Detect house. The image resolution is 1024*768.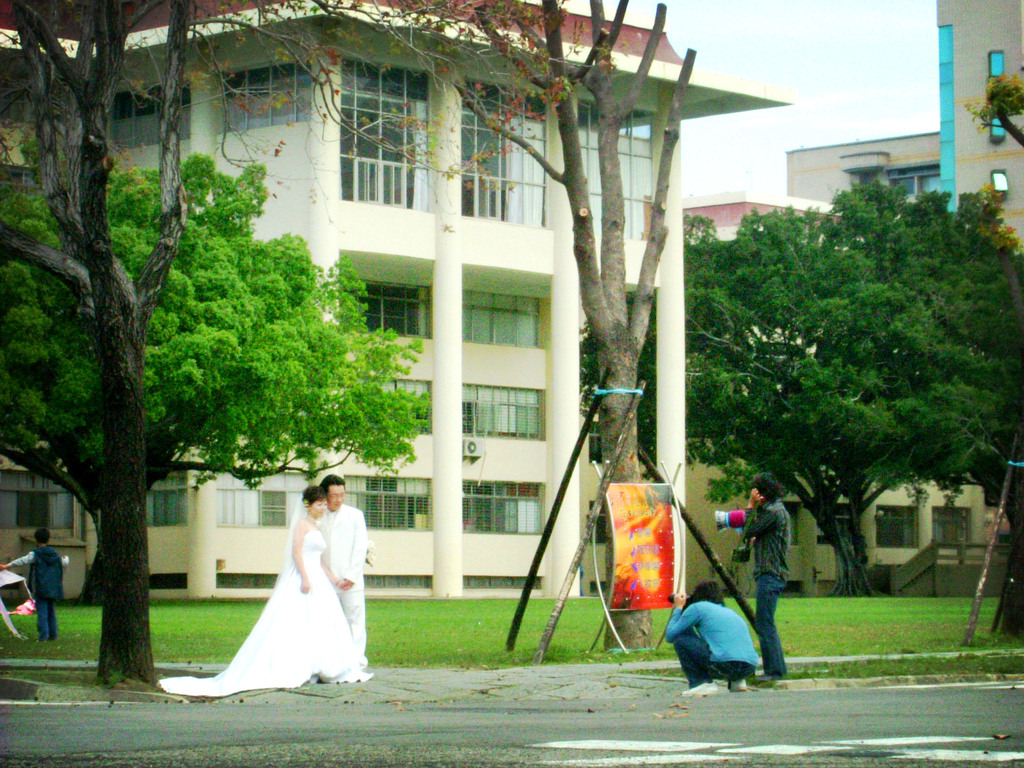
x1=936 y1=0 x2=1023 y2=253.
